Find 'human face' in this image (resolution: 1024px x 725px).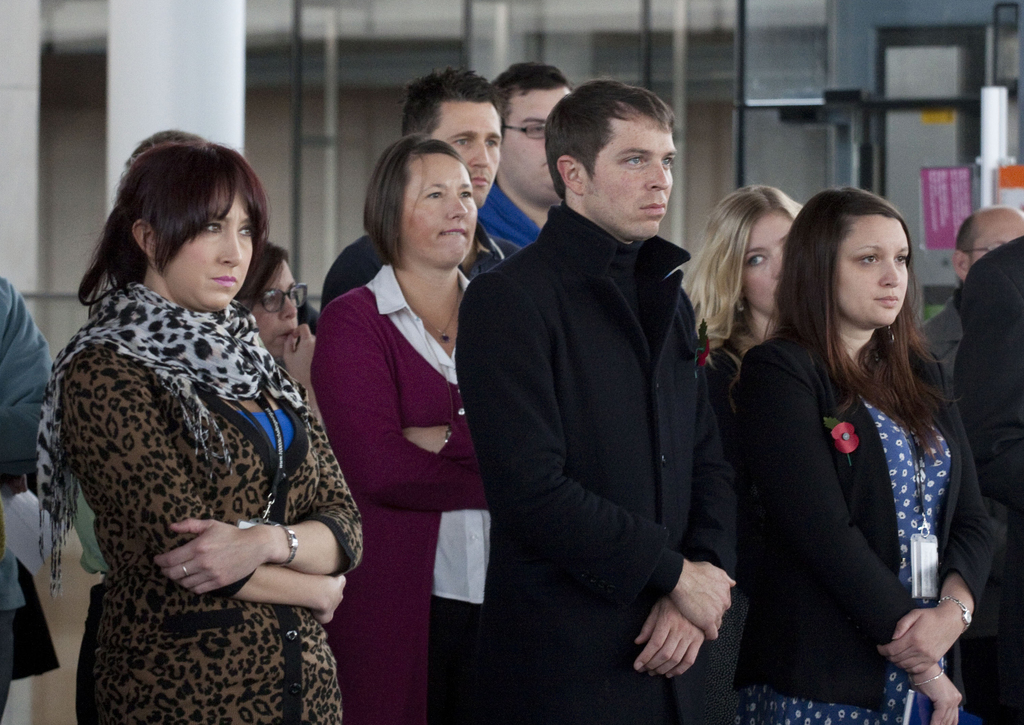
pyautogui.locateOnScreen(586, 104, 678, 241).
